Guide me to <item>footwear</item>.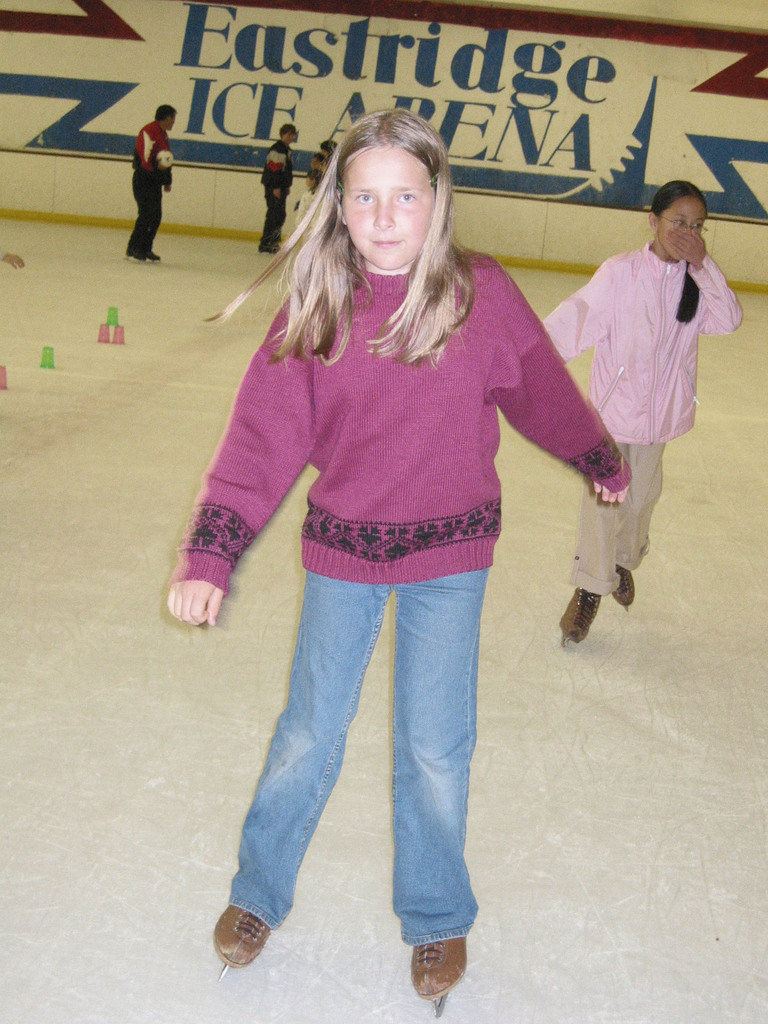
Guidance: locate(209, 905, 275, 977).
